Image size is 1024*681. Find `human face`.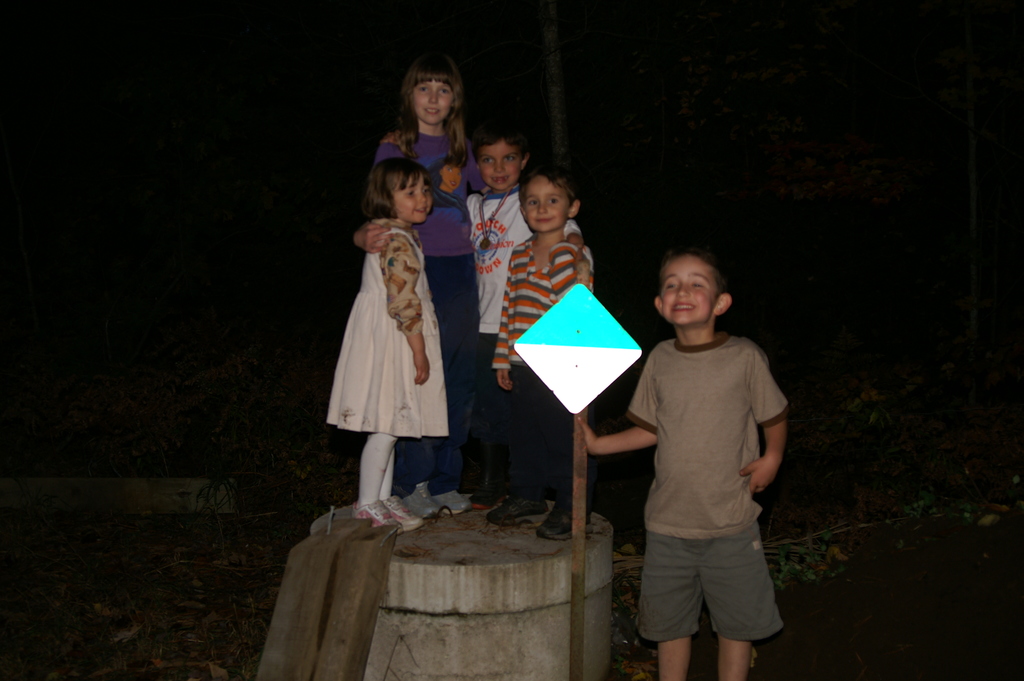
left=407, top=74, right=458, bottom=125.
